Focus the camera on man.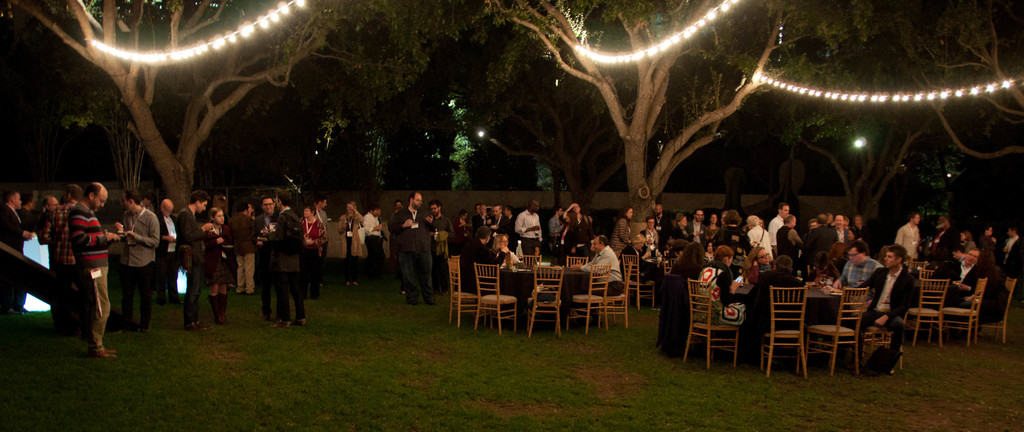
Focus region: x1=1001, y1=226, x2=1023, y2=292.
